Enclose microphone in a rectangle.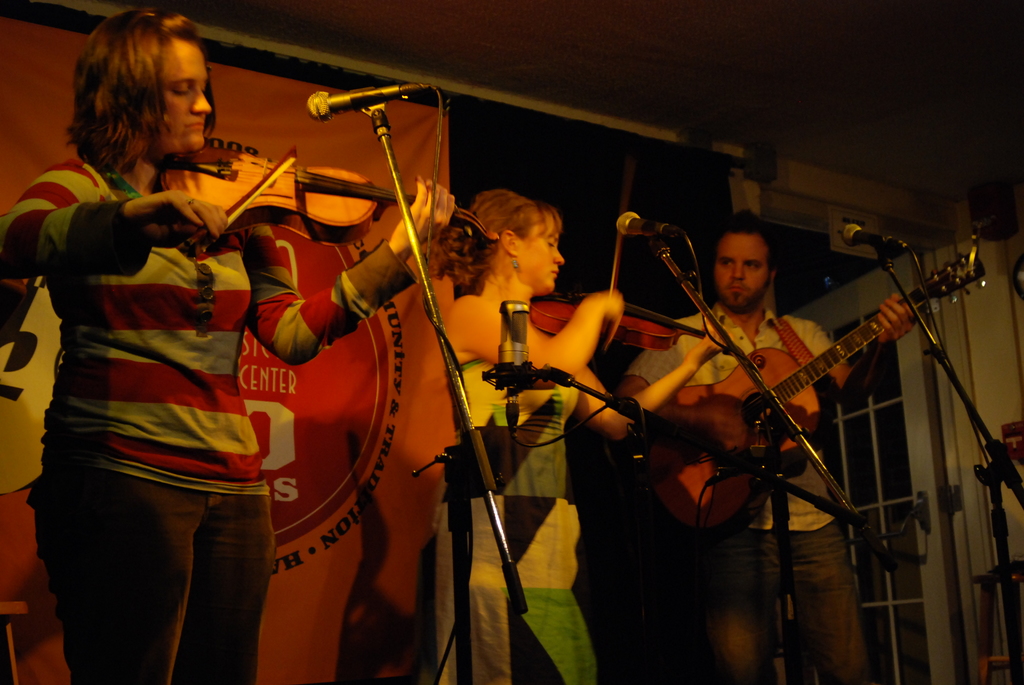
crop(618, 209, 685, 237).
